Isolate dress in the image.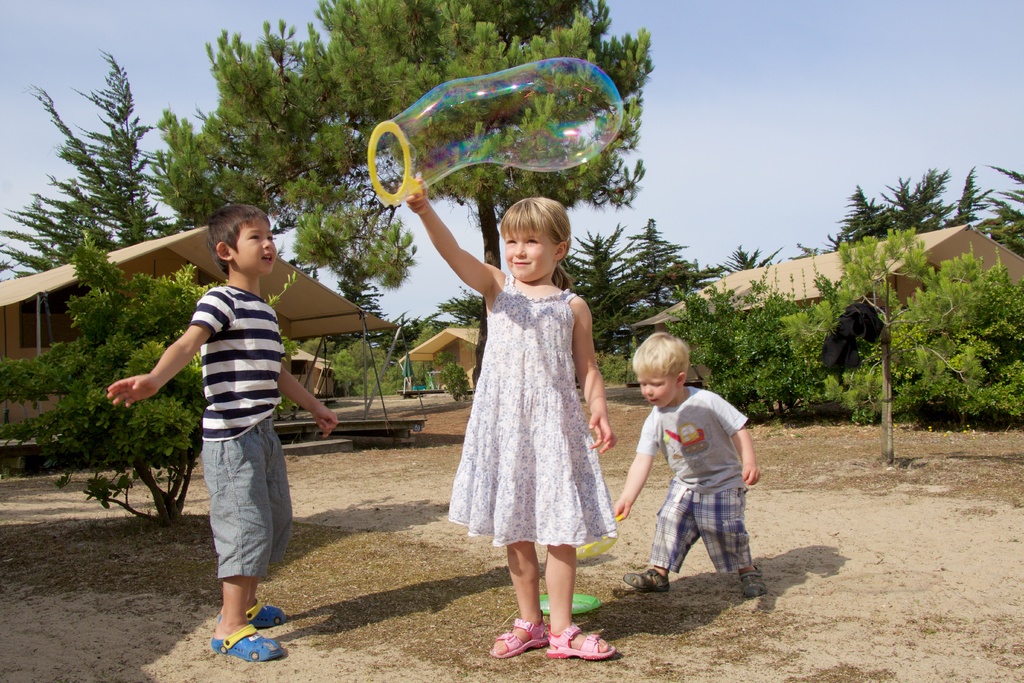
Isolated region: detection(448, 262, 618, 539).
